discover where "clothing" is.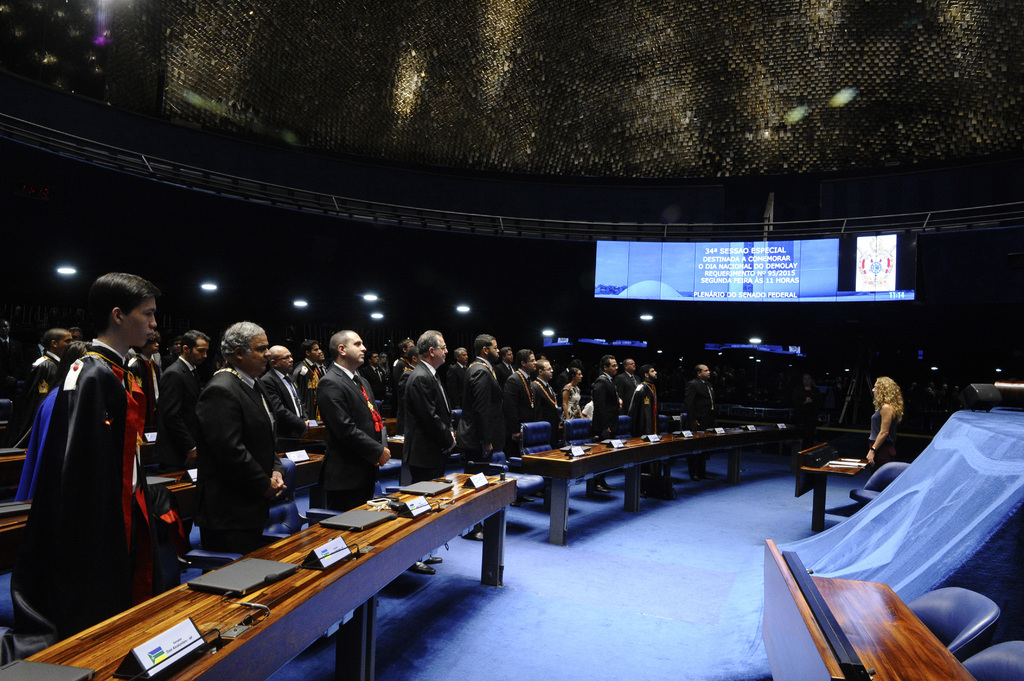
Discovered at detection(26, 351, 73, 407).
